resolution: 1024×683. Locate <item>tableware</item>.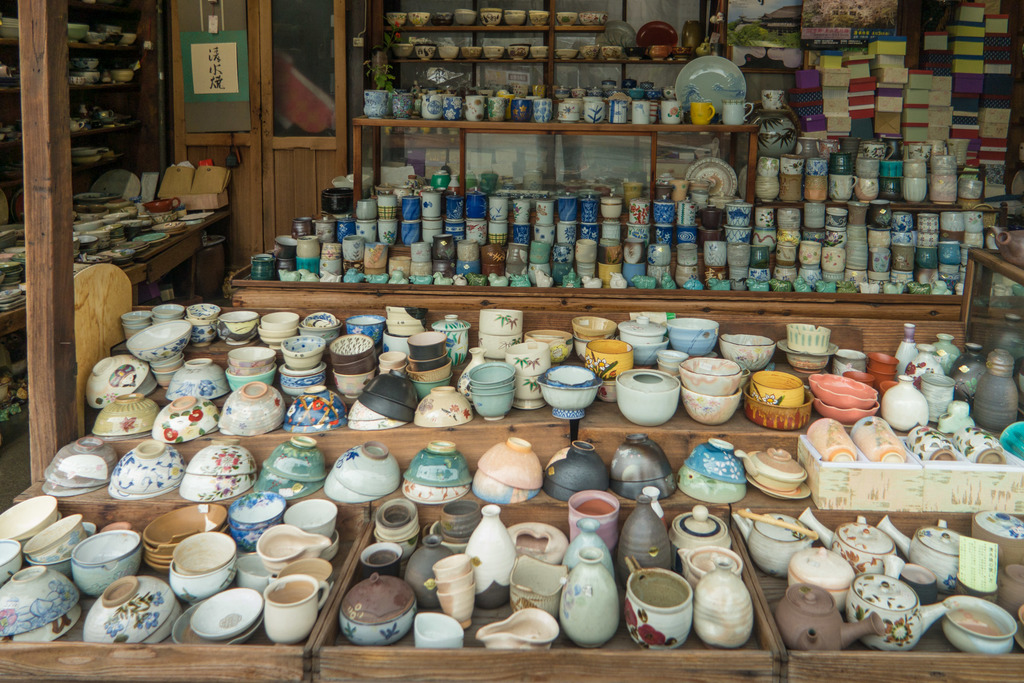
558 51 578 60.
